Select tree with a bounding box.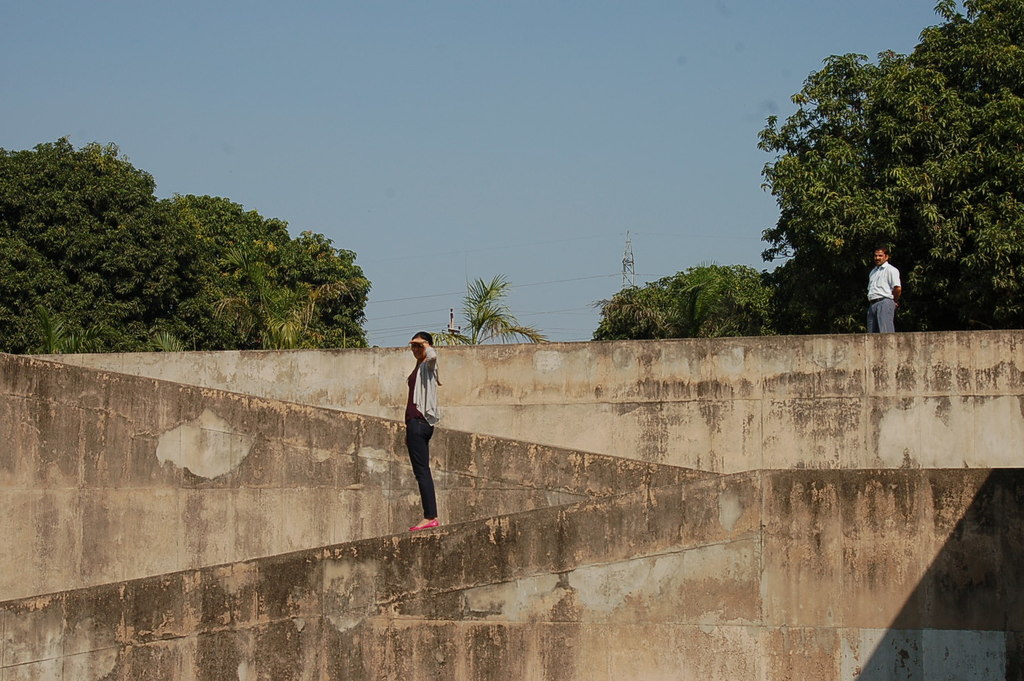
left=431, top=273, right=548, bottom=347.
